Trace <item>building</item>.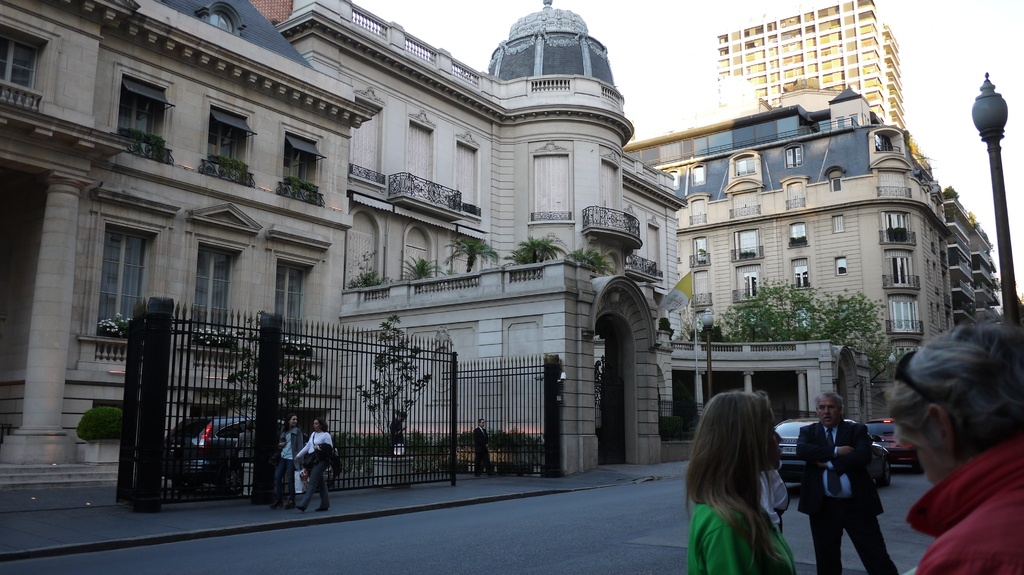
Traced to Rect(717, 0, 908, 126).
